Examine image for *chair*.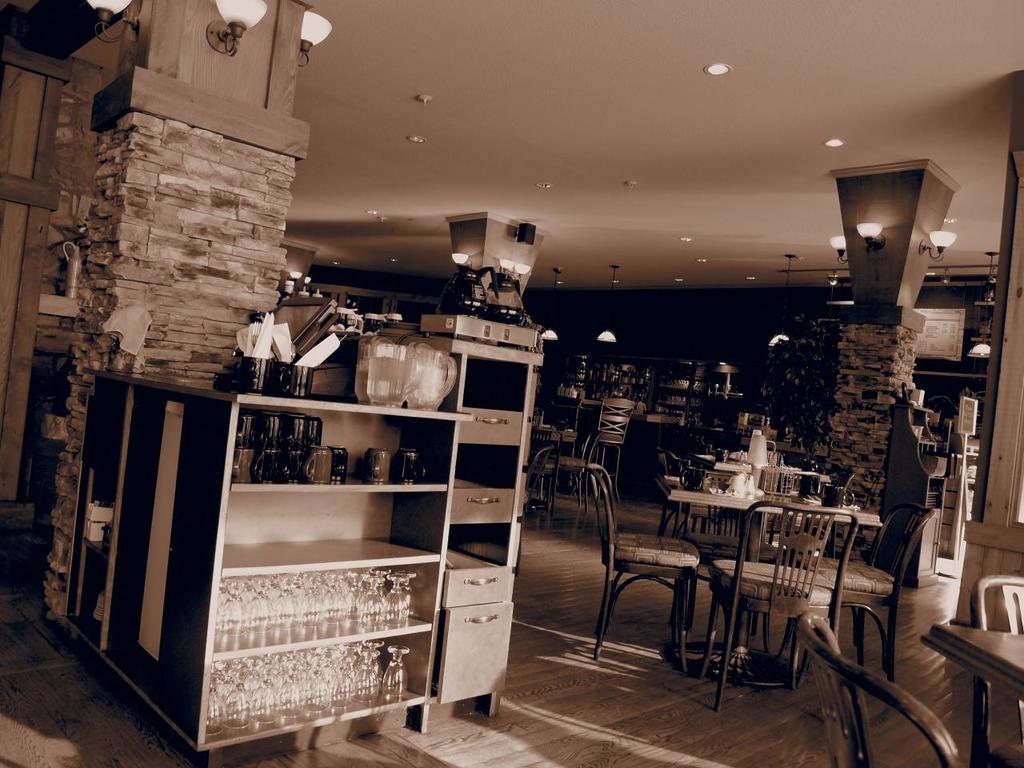
Examination result: l=557, t=431, r=599, b=503.
